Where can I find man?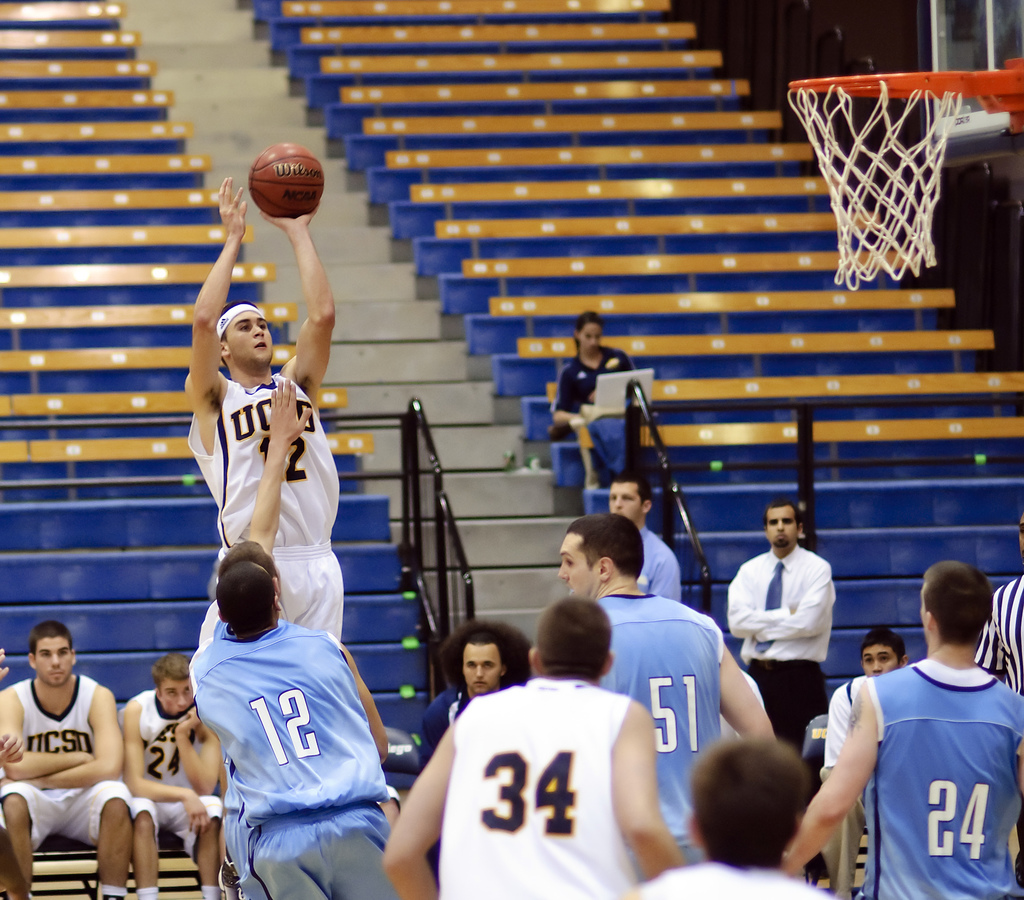
You can find it at (left=180, top=173, right=345, bottom=637).
